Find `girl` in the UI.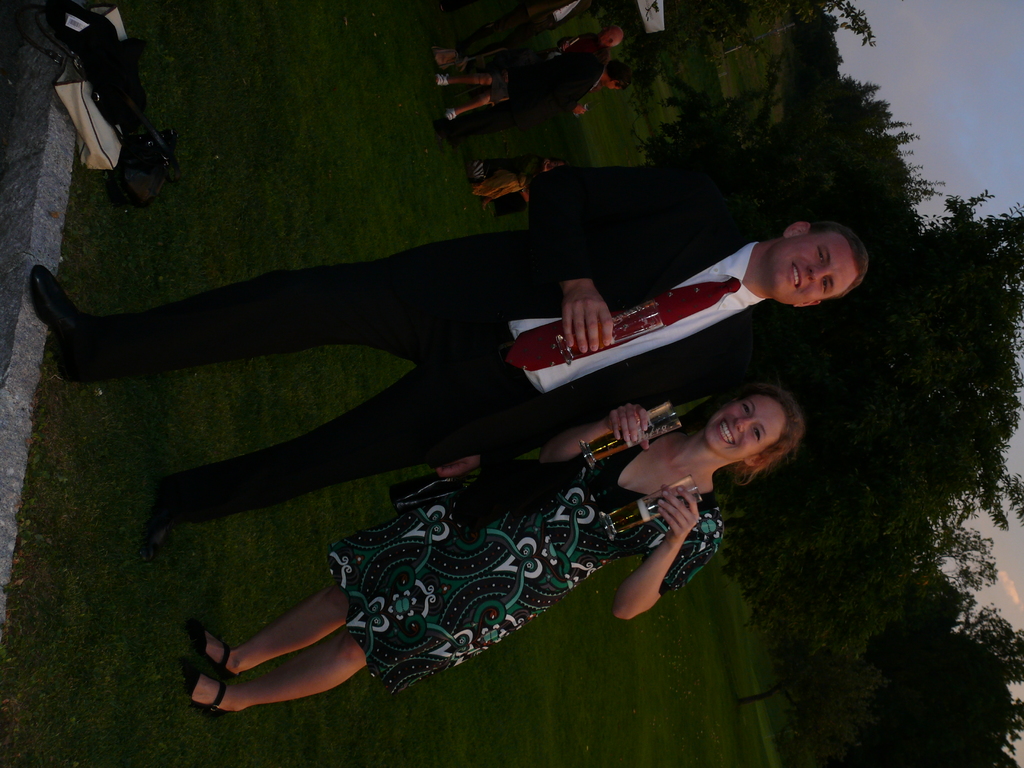
UI element at crop(190, 388, 805, 717).
